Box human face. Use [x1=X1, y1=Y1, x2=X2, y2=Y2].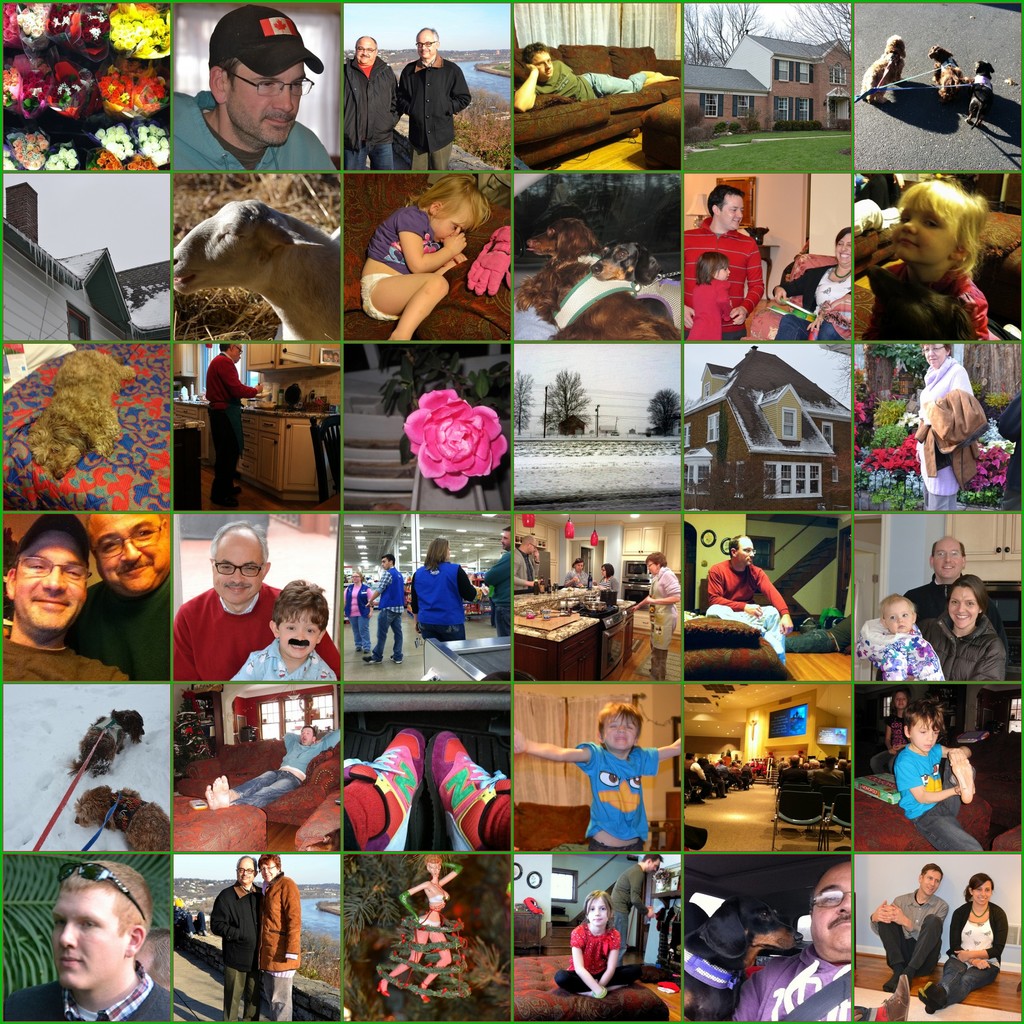
[x1=527, y1=49, x2=552, y2=77].
